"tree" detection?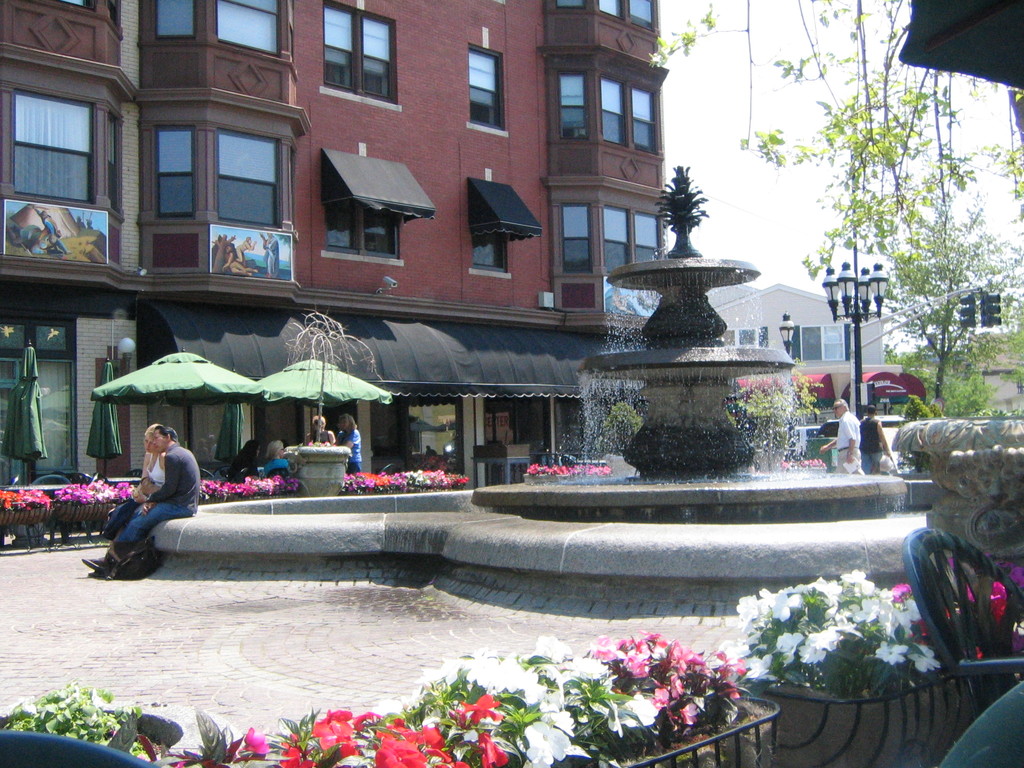
(x1=856, y1=161, x2=1023, y2=408)
